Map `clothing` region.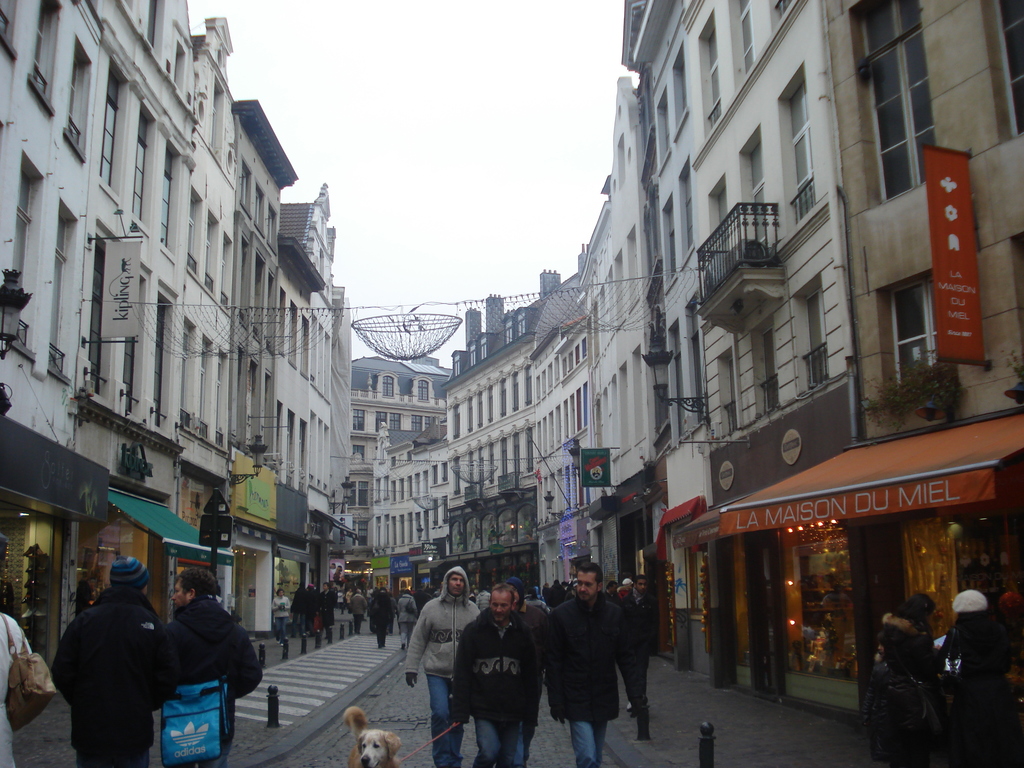
Mapped to (x1=536, y1=586, x2=548, y2=602).
